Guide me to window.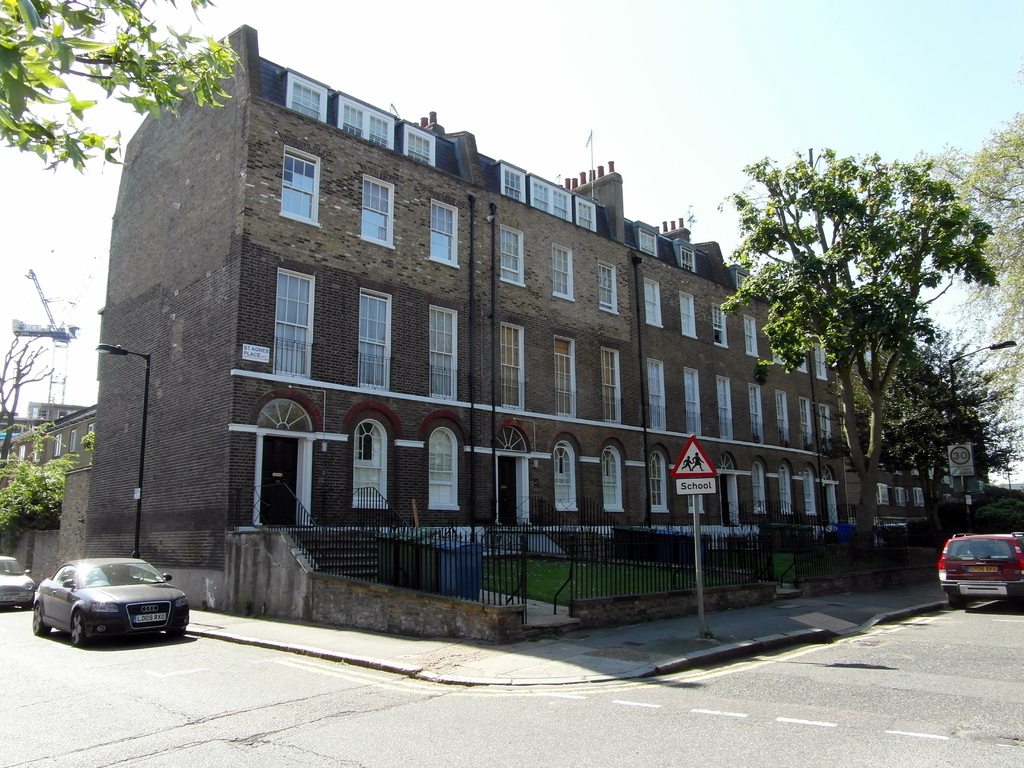
Guidance: detection(501, 226, 524, 288).
